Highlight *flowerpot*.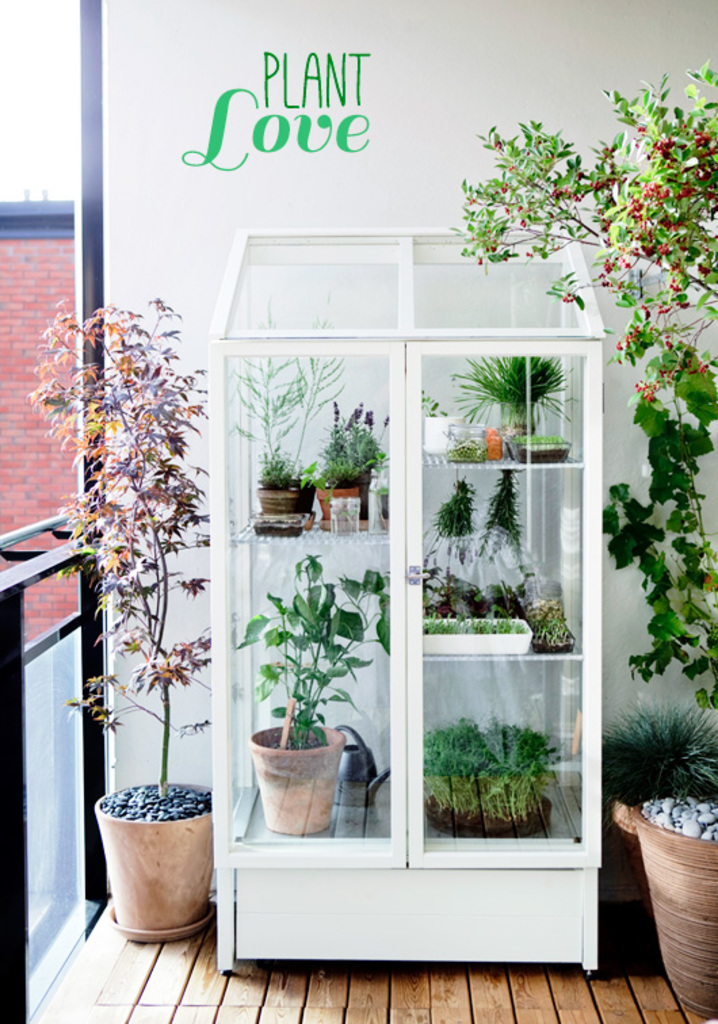
Highlighted region: locate(608, 796, 717, 1013).
